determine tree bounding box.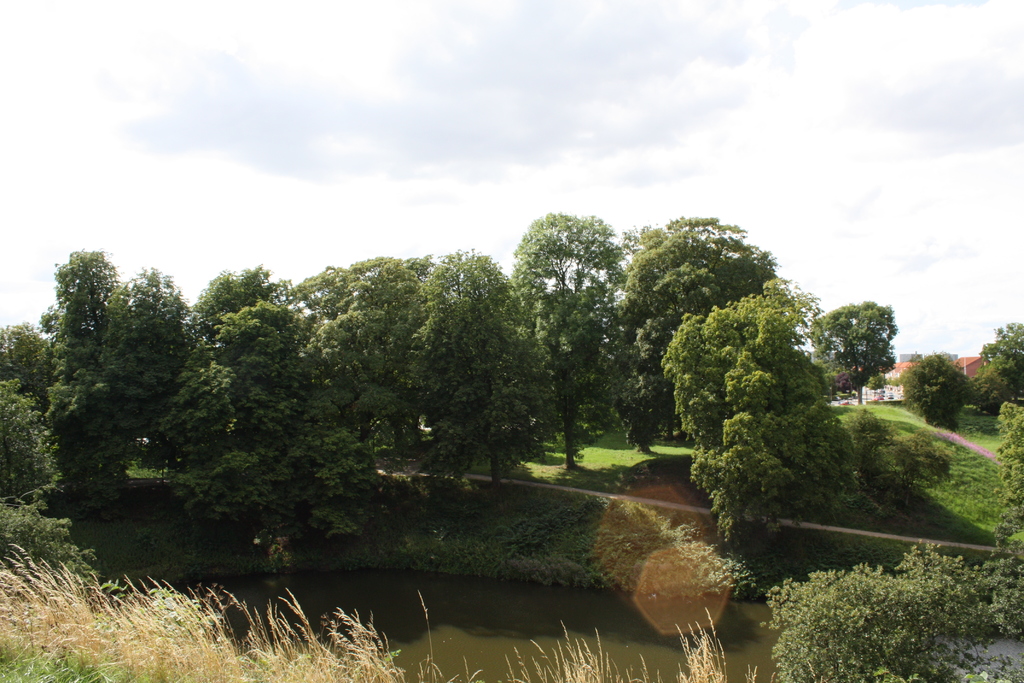
Determined: bbox=[275, 264, 413, 325].
